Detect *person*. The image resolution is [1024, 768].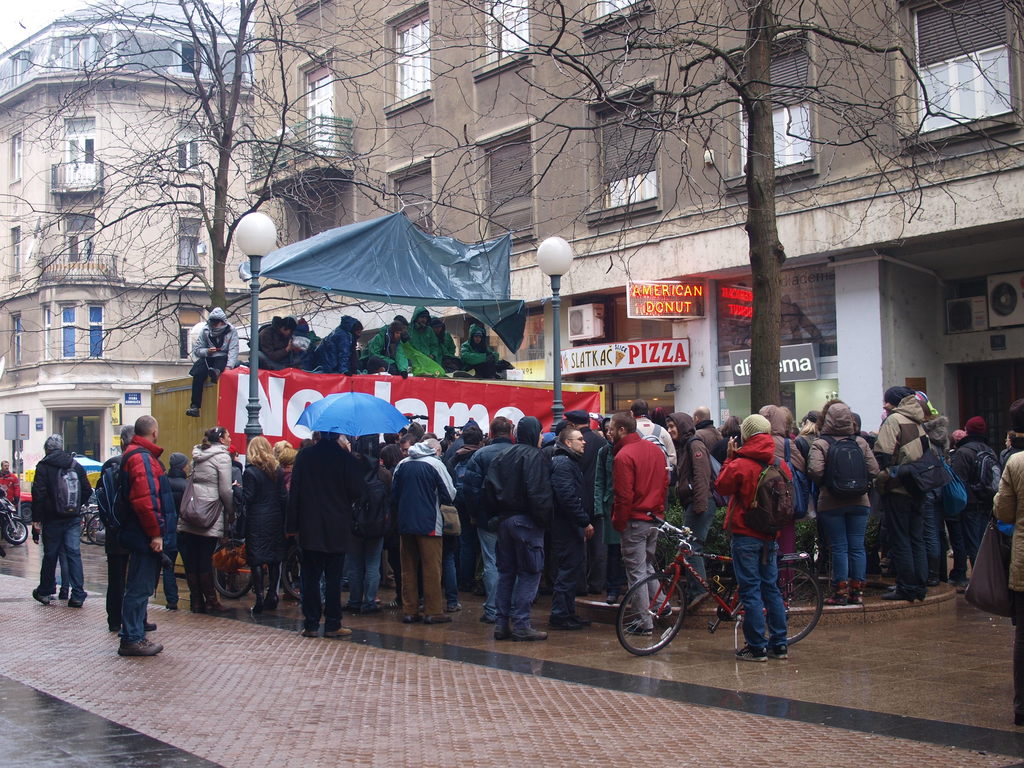
box=[860, 383, 950, 614].
